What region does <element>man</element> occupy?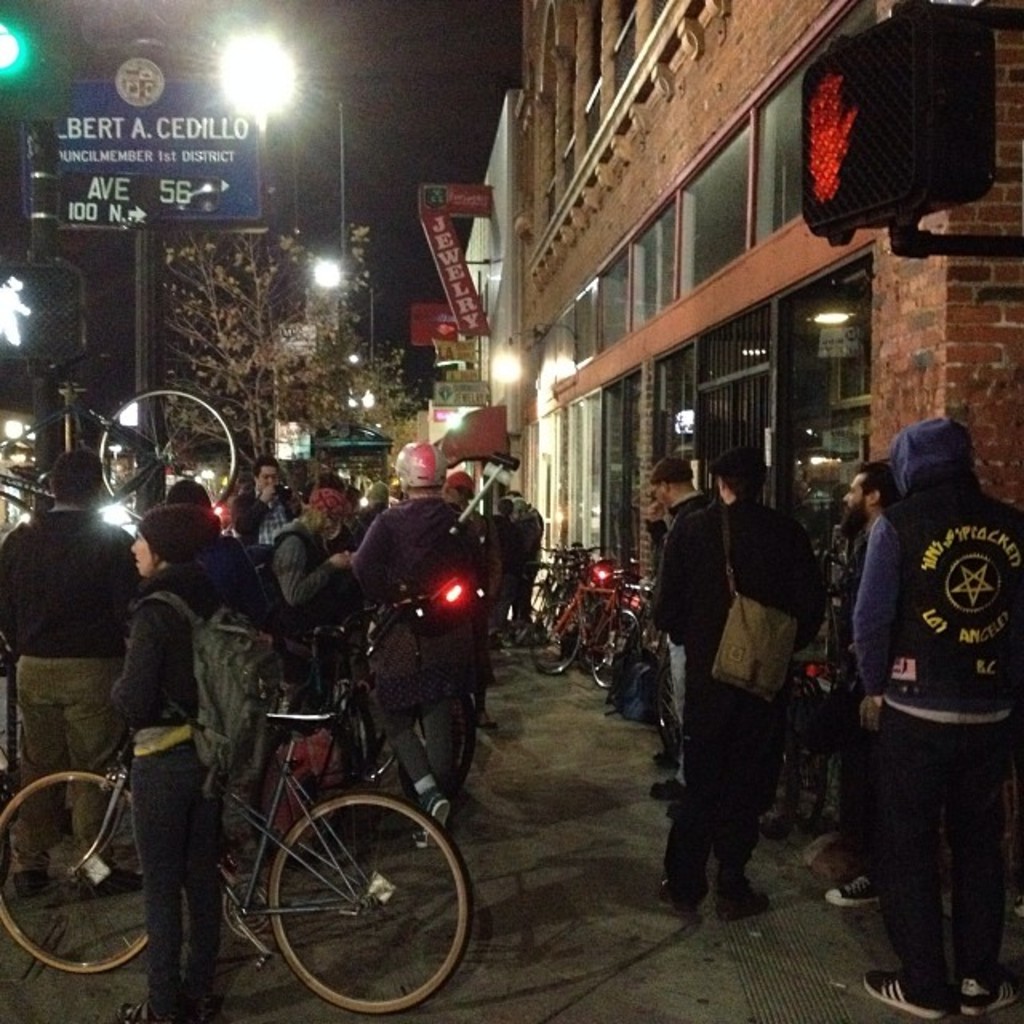
x1=234 y1=456 x2=299 y2=542.
